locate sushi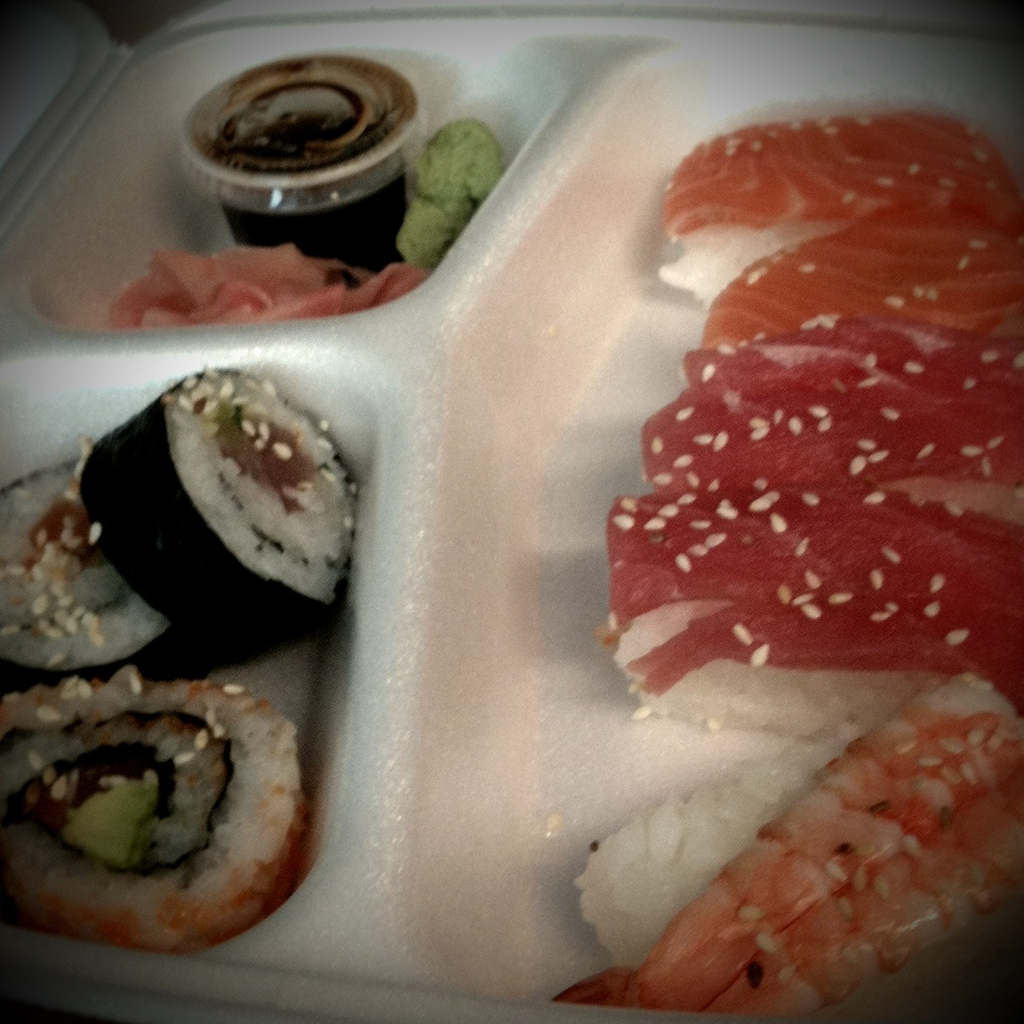
0:450:204:690
